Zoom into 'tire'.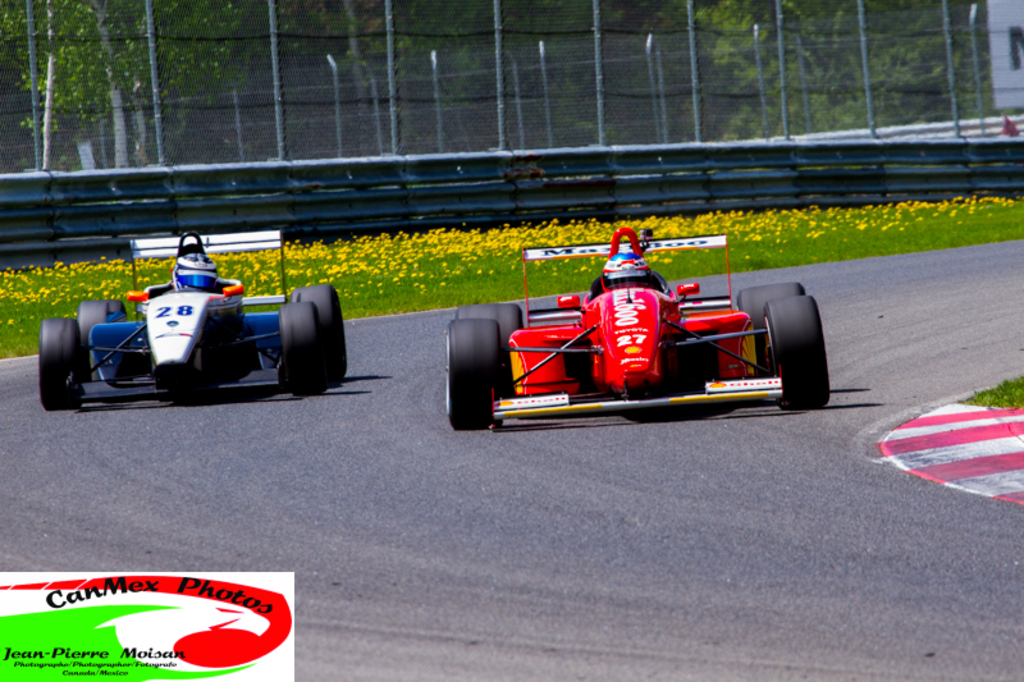
Zoom target: (769, 276, 835, 408).
